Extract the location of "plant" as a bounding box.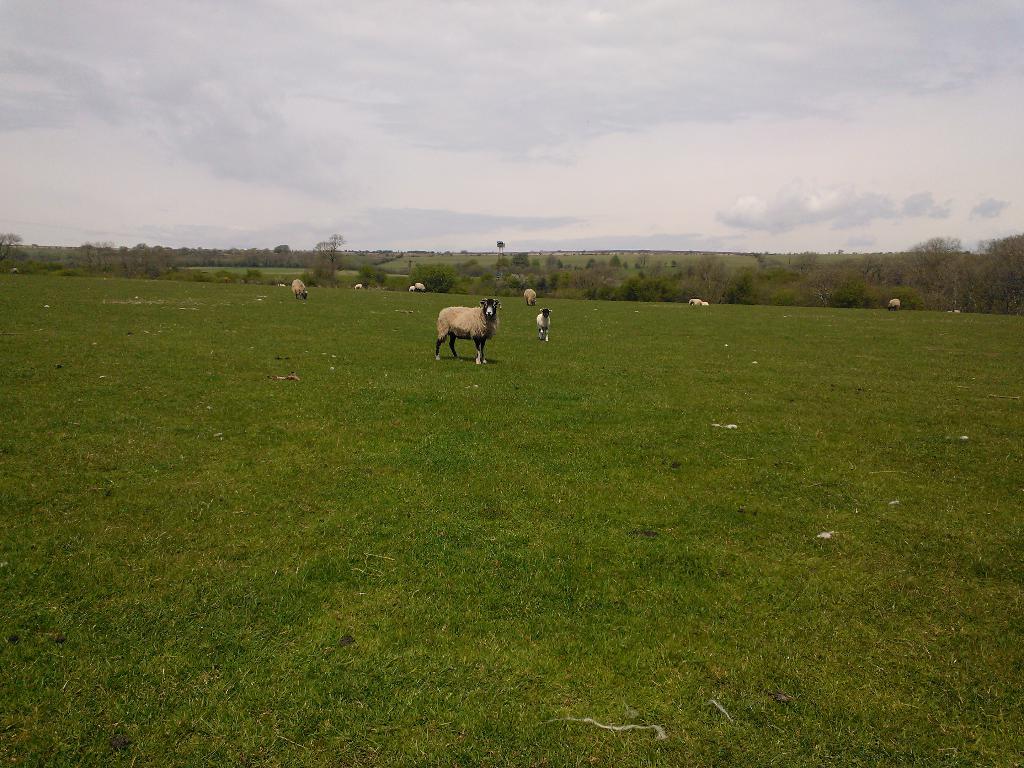
crop(2, 272, 1021, 767).
